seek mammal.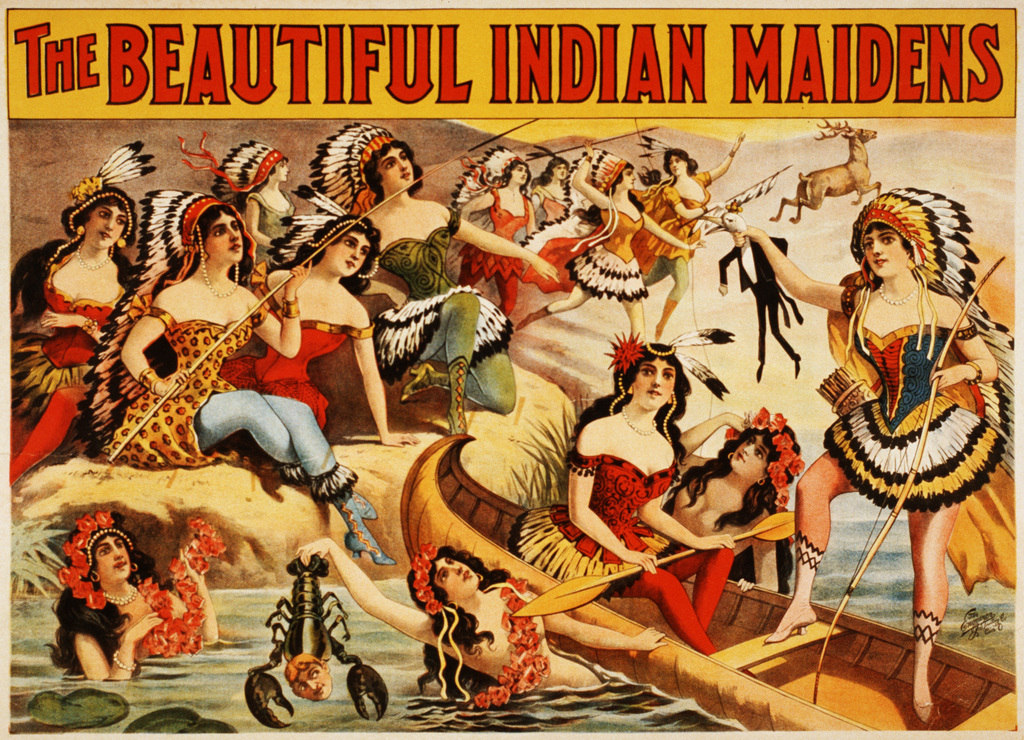
[x1=95, y1=188, x2=396, y2=564].
